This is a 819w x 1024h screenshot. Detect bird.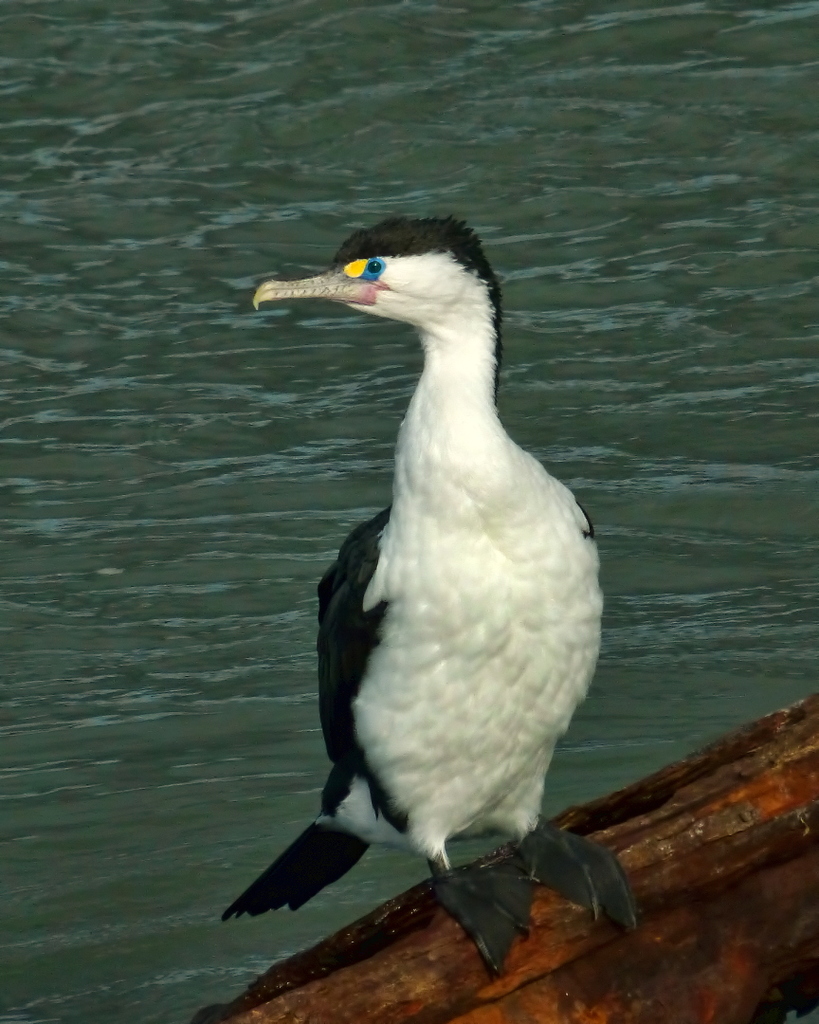
212:215:628:955.
